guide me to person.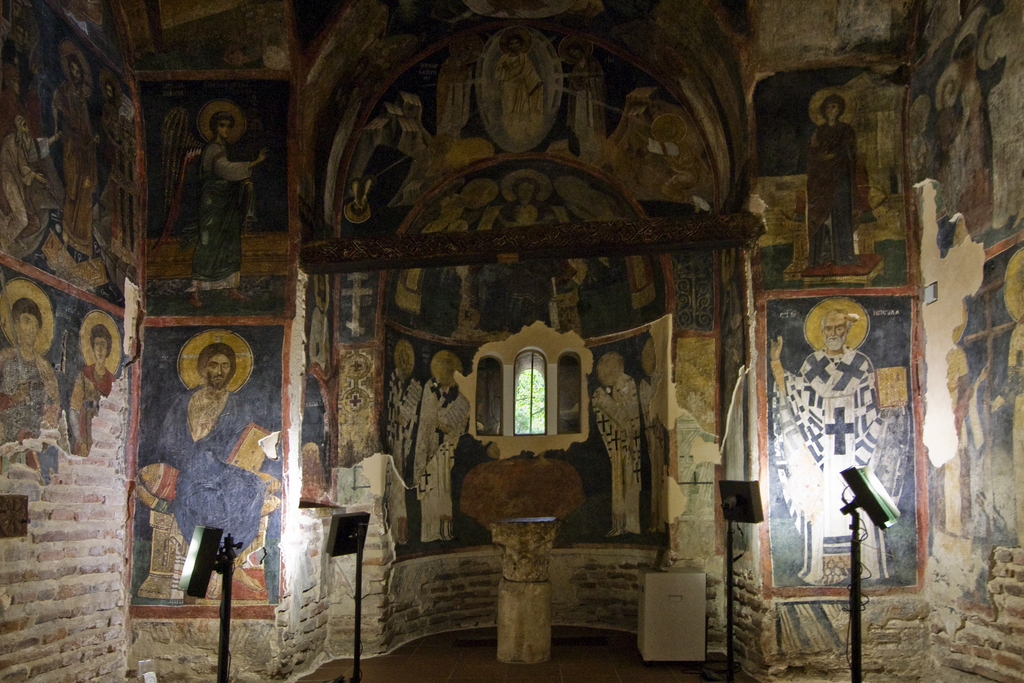
Guidance: {"left": 182, "top": 113, "right": 268, "bottom": 308}.
